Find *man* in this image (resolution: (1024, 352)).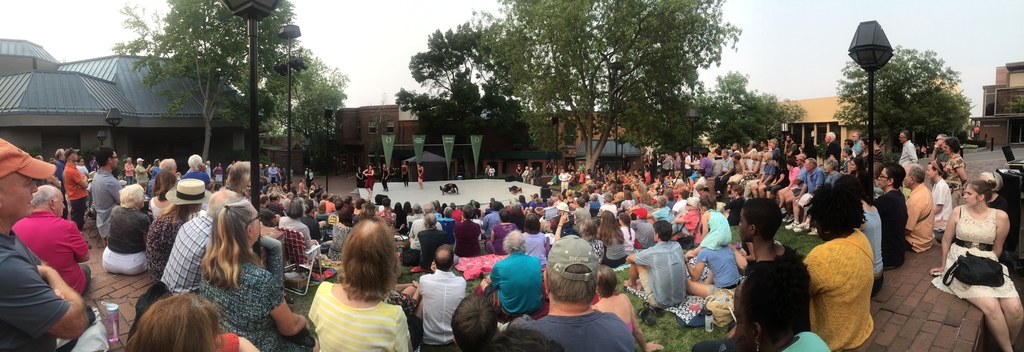
box(895, 129, 921, 166).
